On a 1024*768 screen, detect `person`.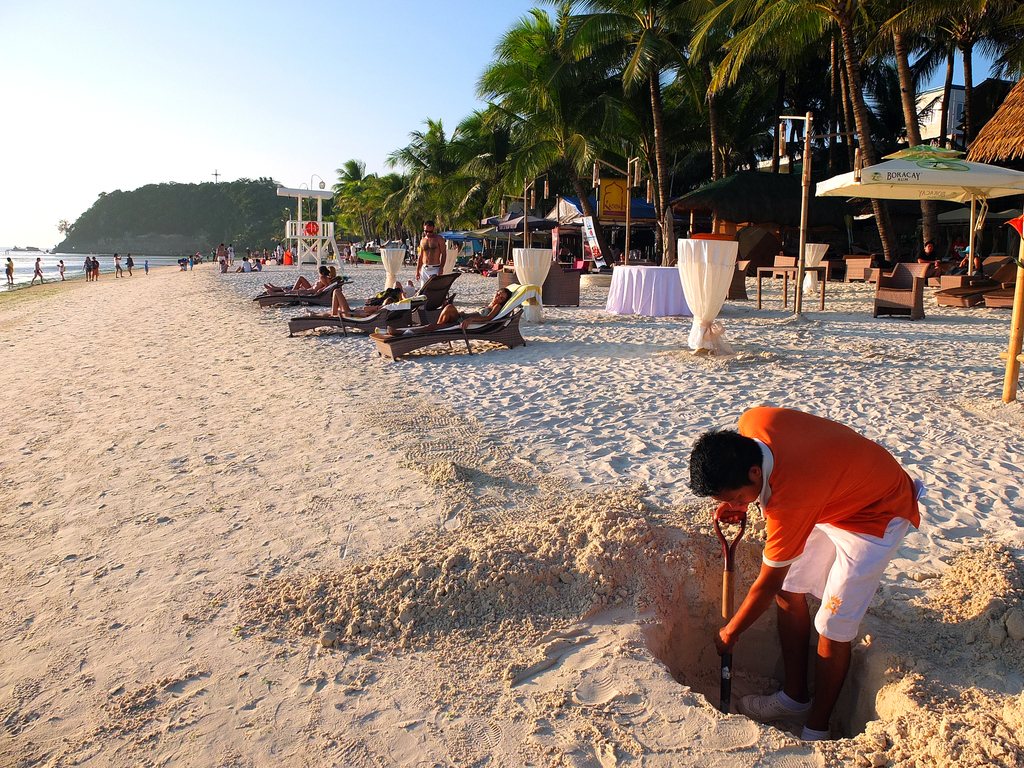
<box>266,264,337,289</box>.
